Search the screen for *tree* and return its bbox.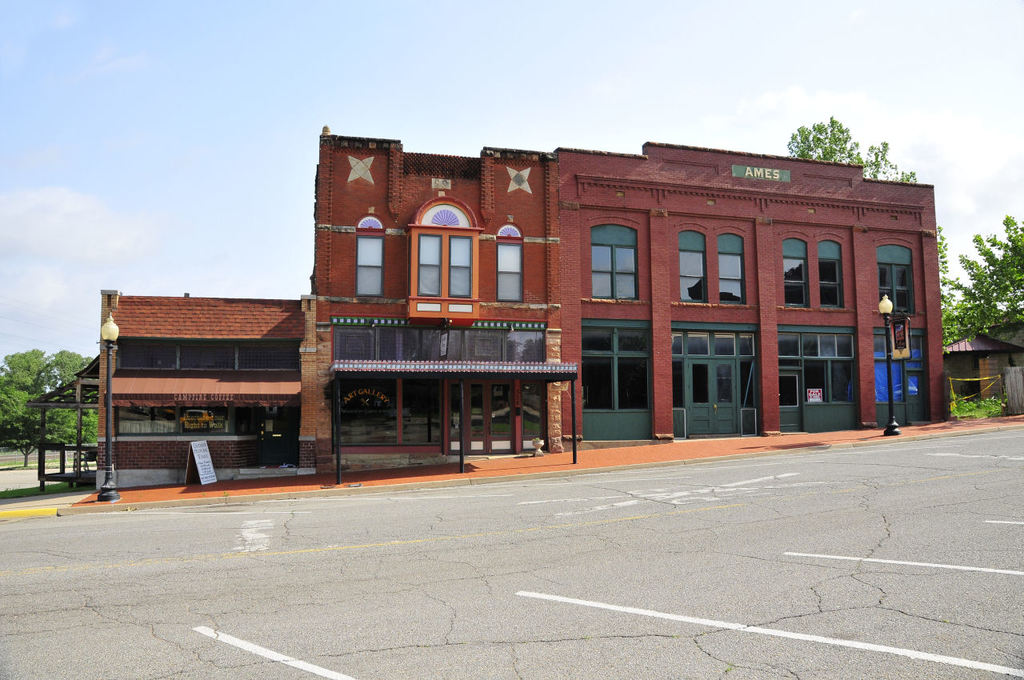
Found: bbox=(937, 211, 1023, 346).
